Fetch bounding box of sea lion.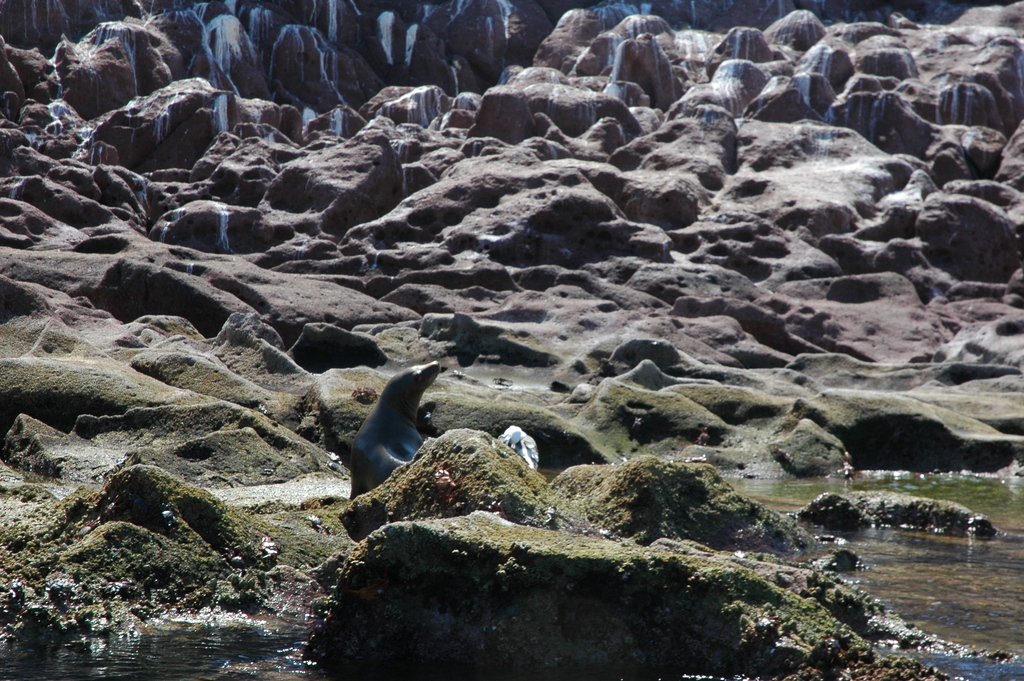
Bbox: pyautogui.locateOnScreen(349, 363, 440, 496).
